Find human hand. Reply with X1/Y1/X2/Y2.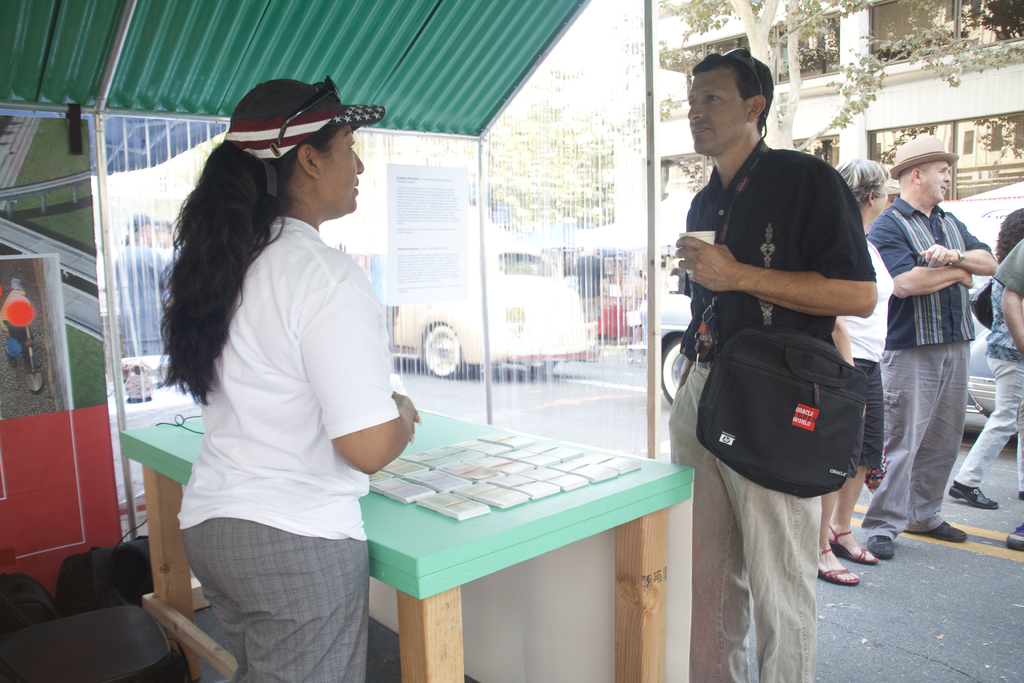
916/243/954/268.
